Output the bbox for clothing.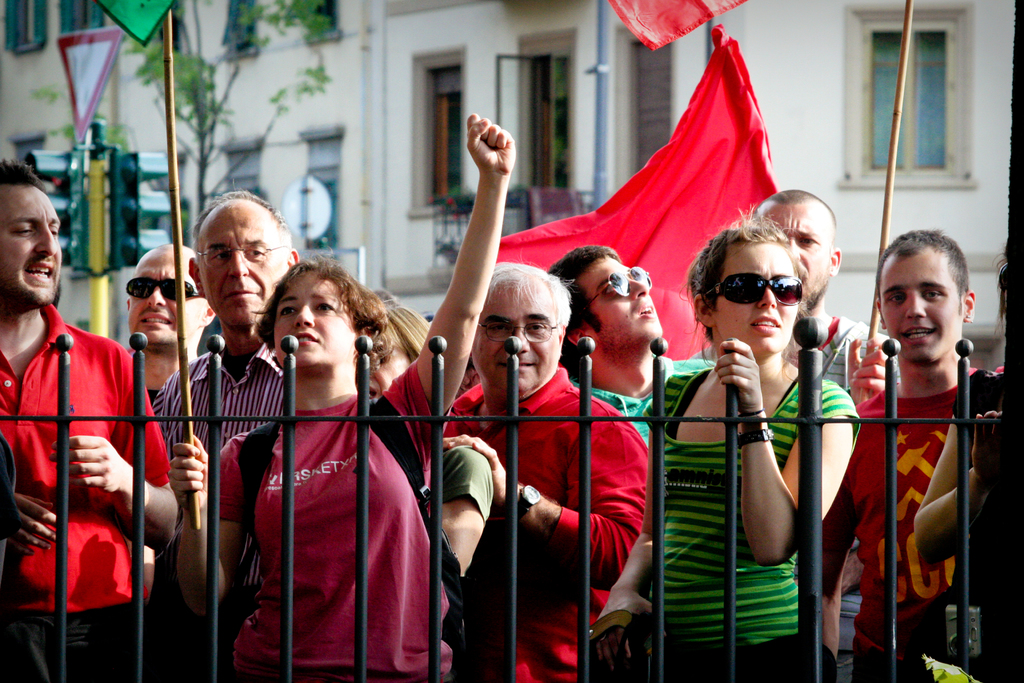
842/366/1010/682.
